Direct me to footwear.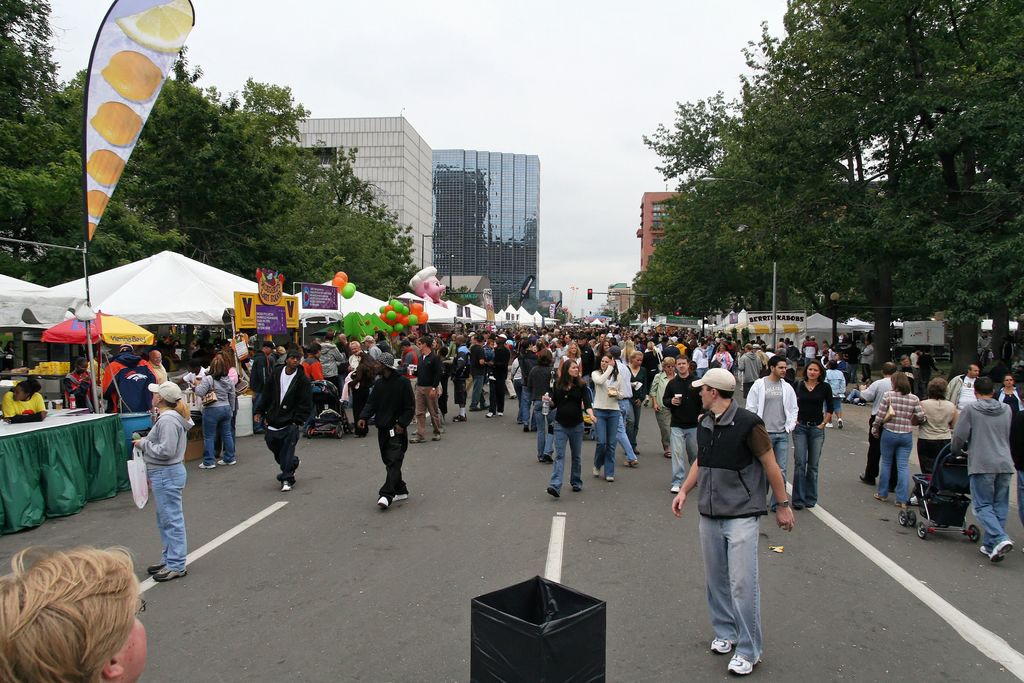
Direction: (left=707, top=638, right=738, bottom=657).
